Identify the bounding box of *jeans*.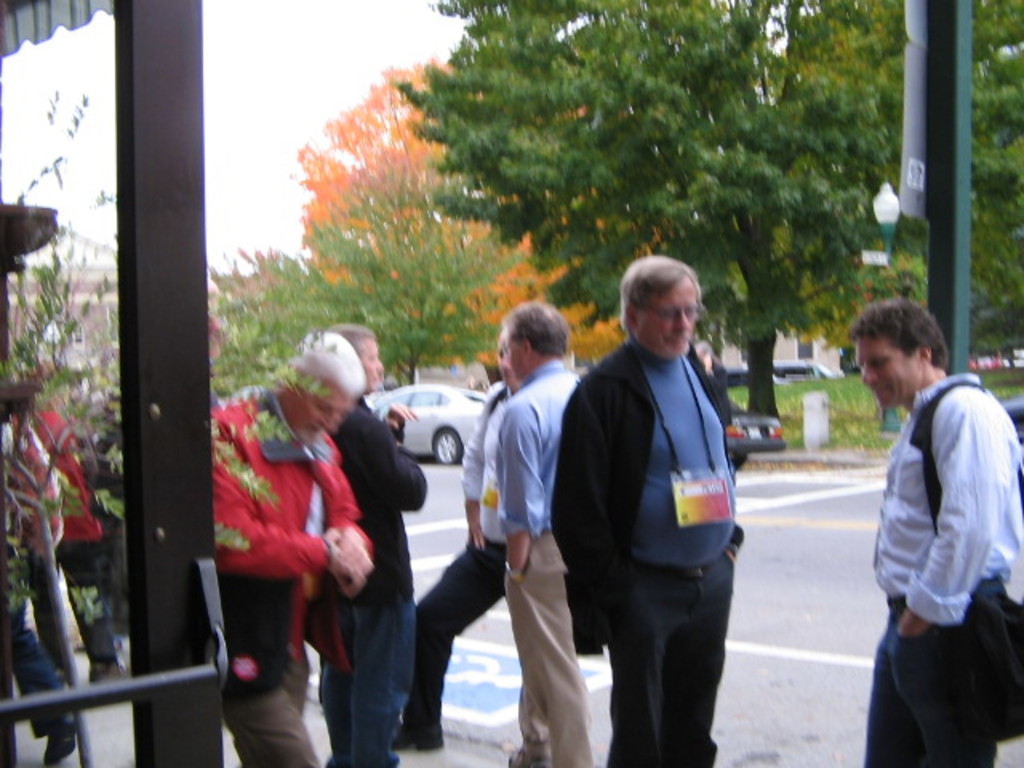
x1=16, y1=619, x2=86, y2=731.
